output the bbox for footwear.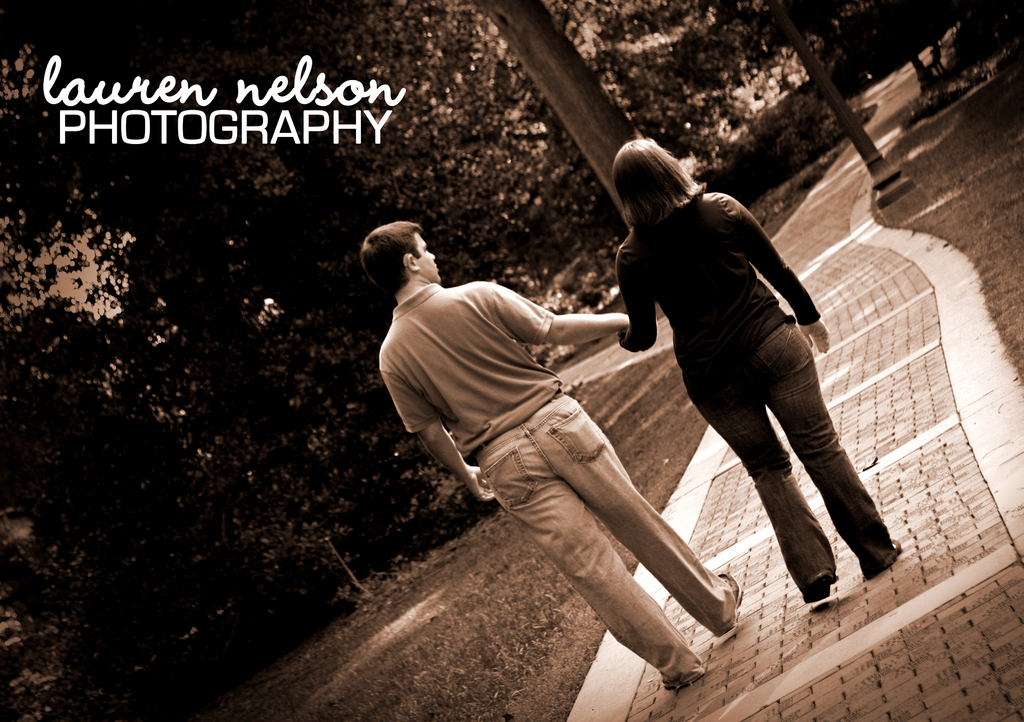
l=802, t=570, r=851, b=613.
